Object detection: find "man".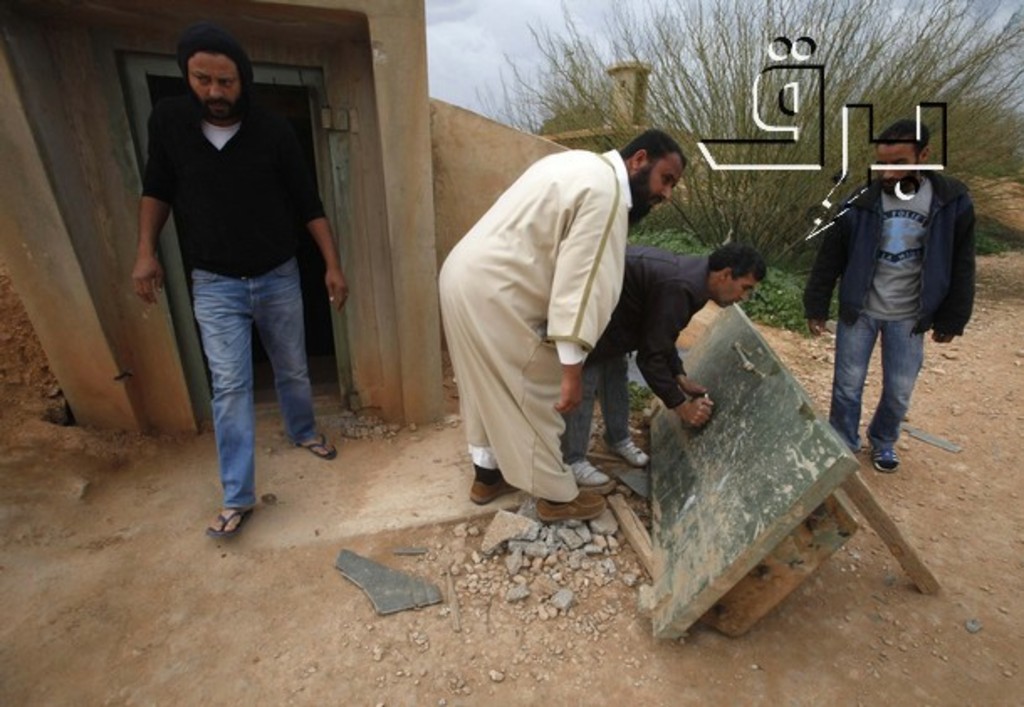
detection(134, 29, 353, 534).
